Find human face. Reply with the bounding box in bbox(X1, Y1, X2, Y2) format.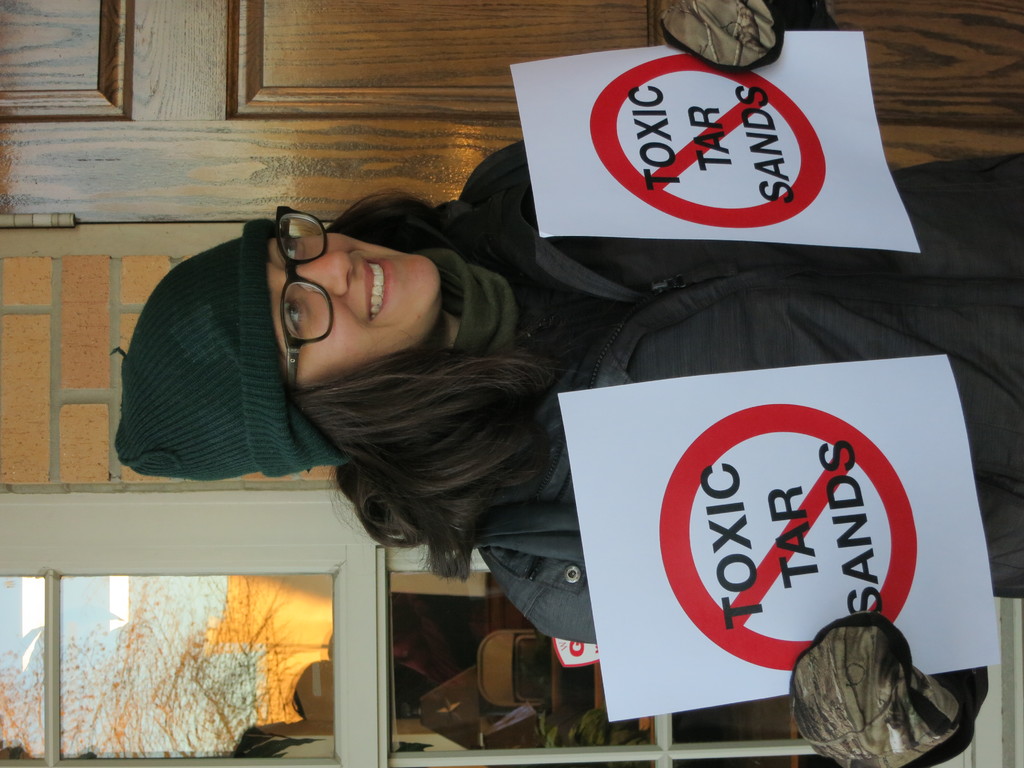
bbox(268, 237, 443, 381).
